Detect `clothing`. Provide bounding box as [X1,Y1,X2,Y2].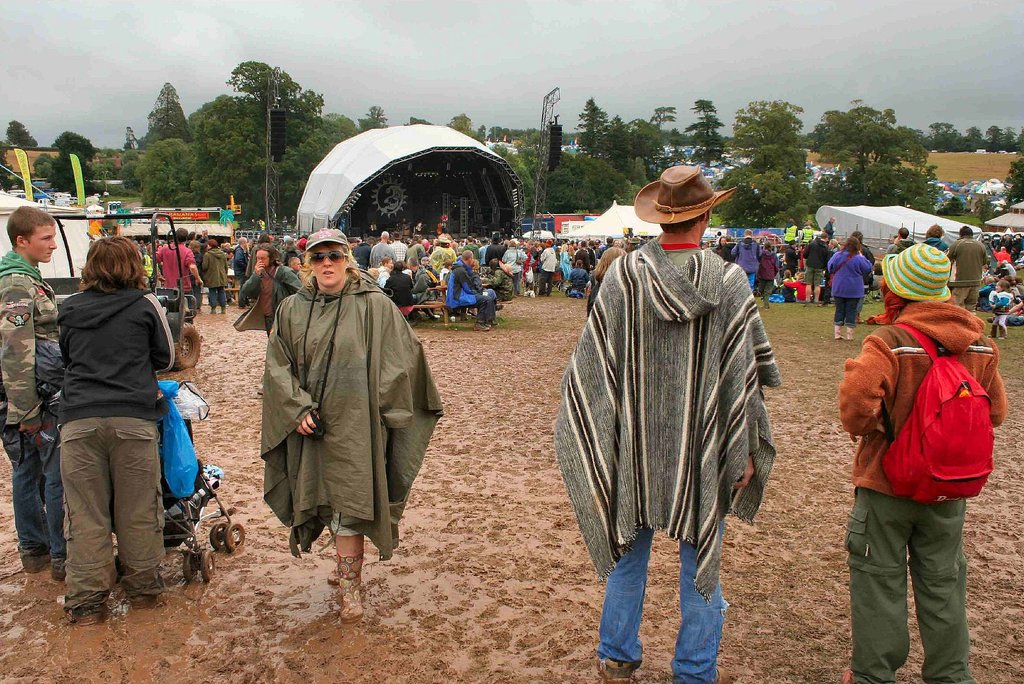
[231,246,247,284].
